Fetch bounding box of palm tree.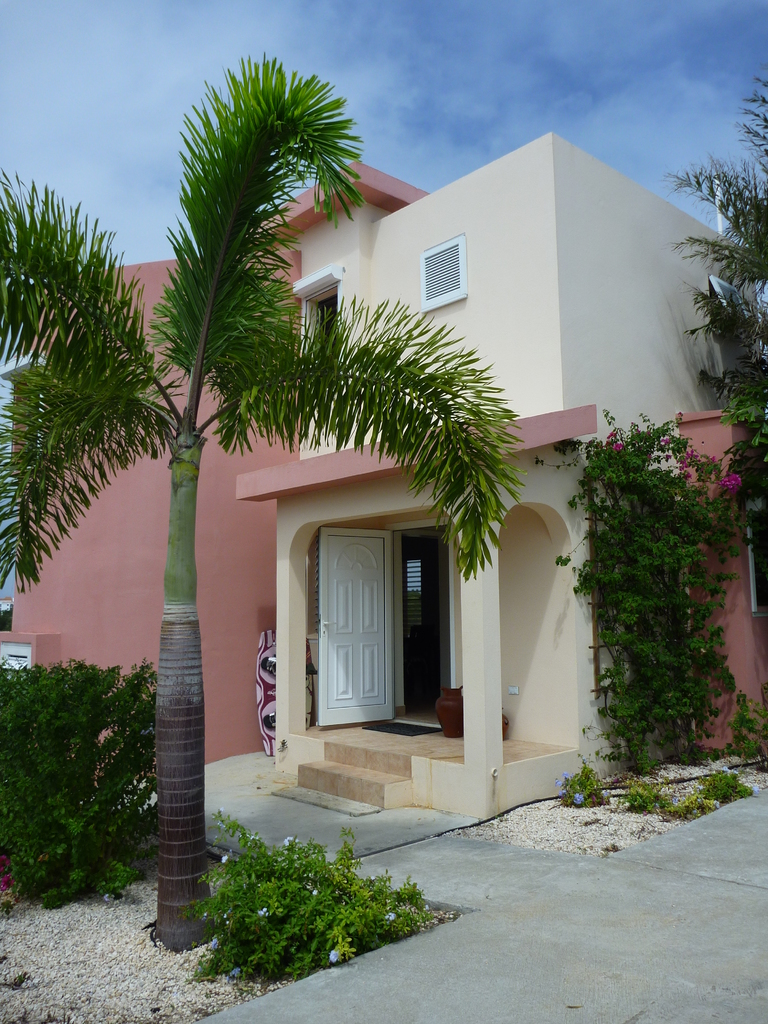
Bbox: bbox(660, 41, 767, 609).
